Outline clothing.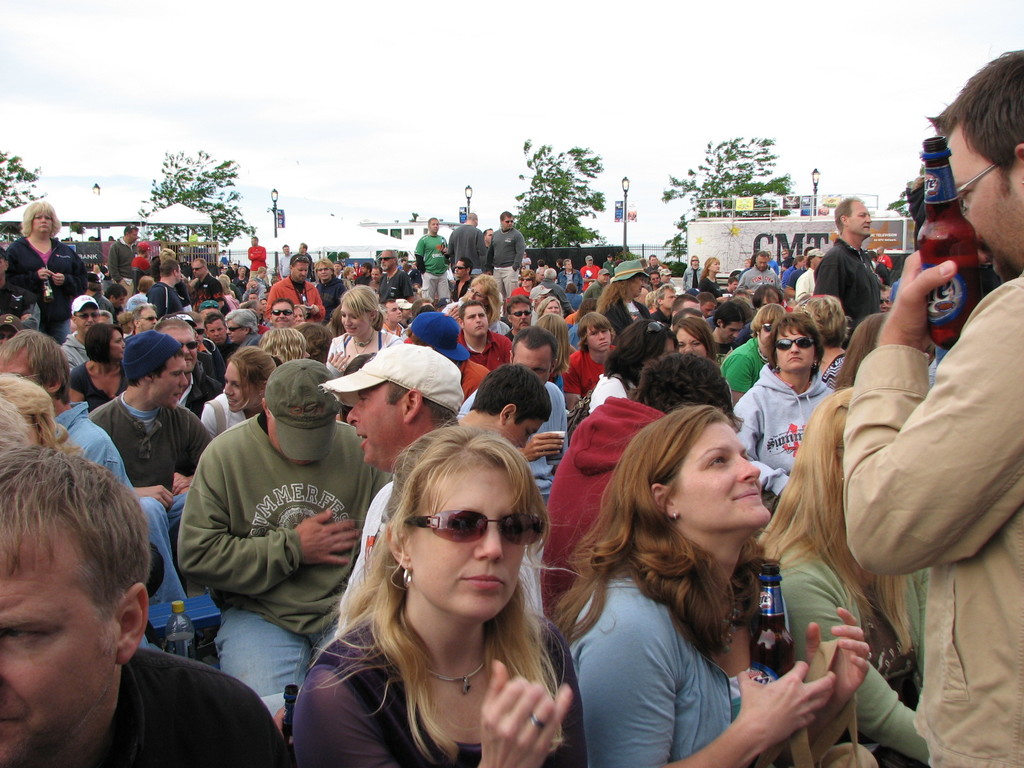
Outline: Rect(106, 639, 294, 767).
